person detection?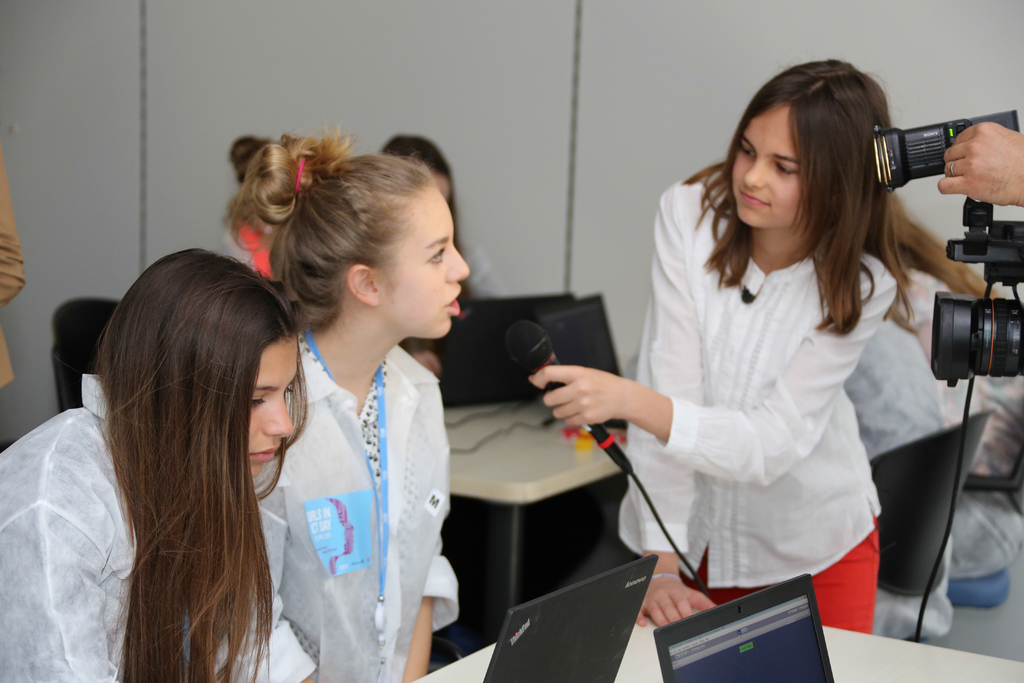
(x1=222, y1=126, x2=472, y2=682)
